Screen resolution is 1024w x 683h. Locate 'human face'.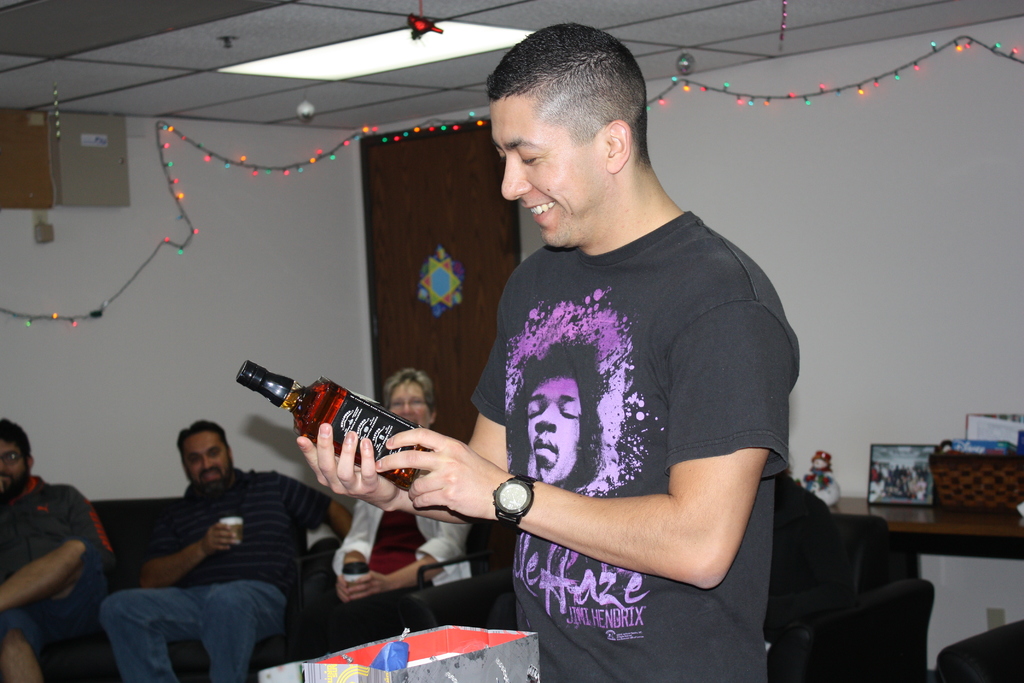
pyautogui.locateOnScreen(490, 99, 612, 251).
